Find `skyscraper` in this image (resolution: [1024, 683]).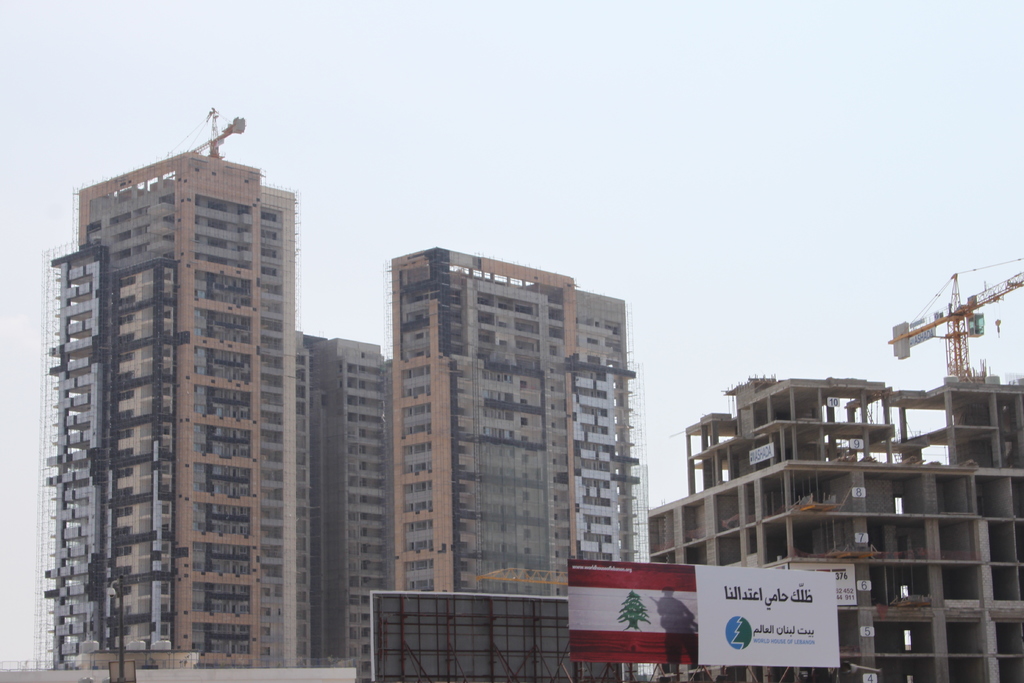
(291,325,396,680).
